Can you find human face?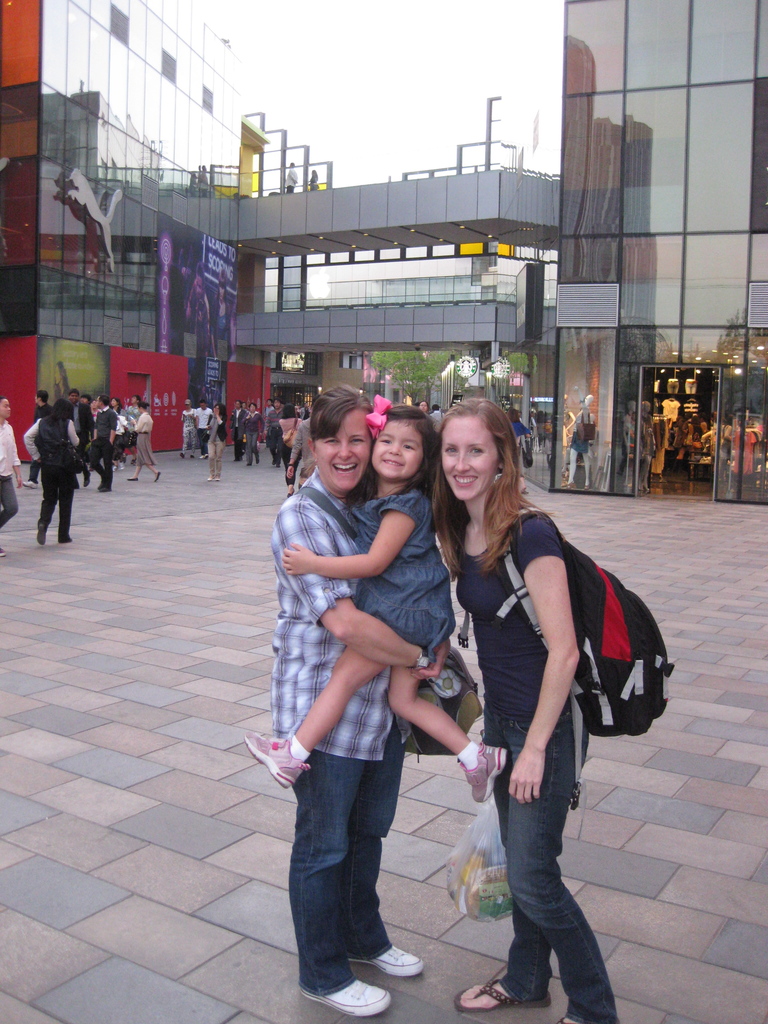
Yes, bounding box: box(317, 404, 369, 492).
